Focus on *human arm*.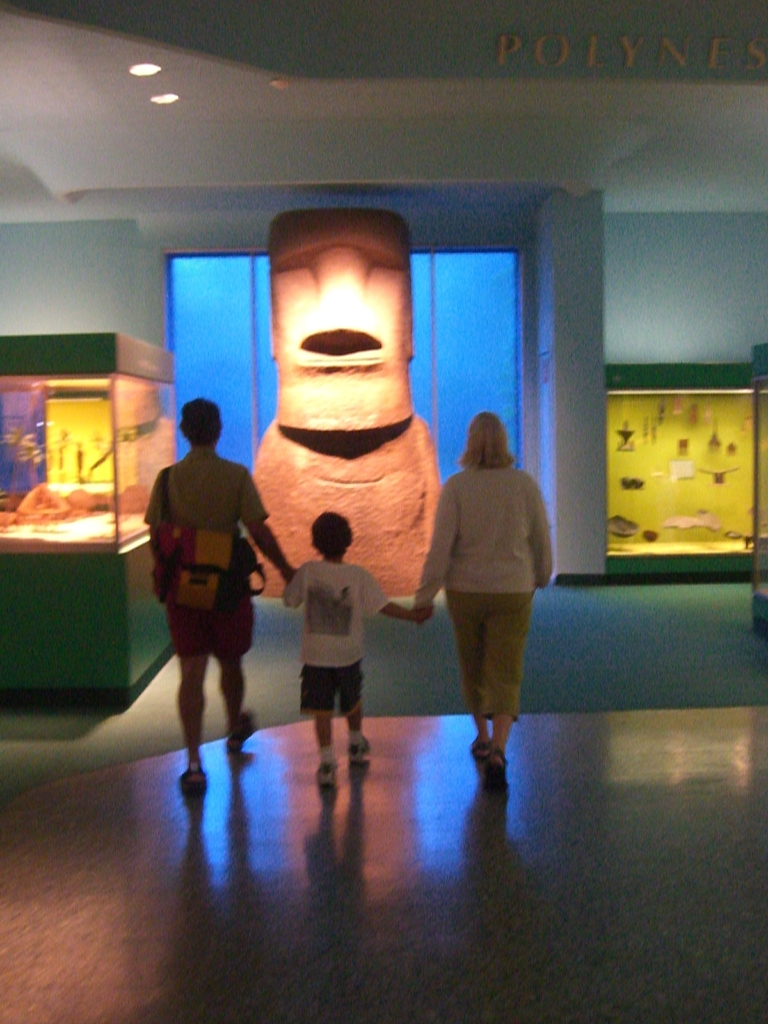
Focused at Rect(142, 475, 170, 531).
